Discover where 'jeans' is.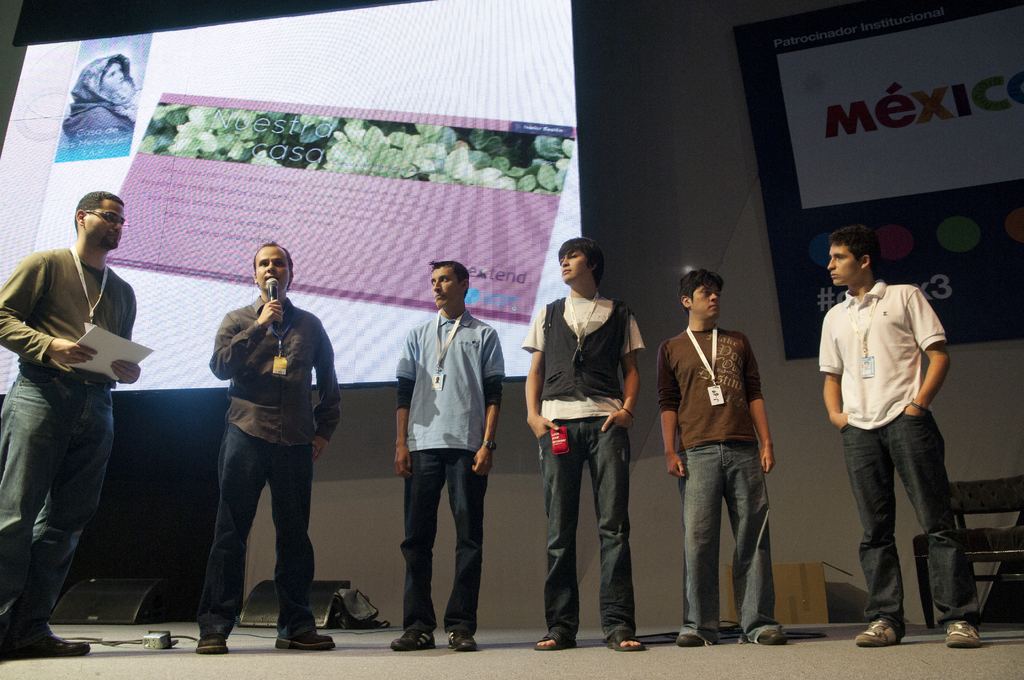
Discovered at region(394, 449, 495, 636).
